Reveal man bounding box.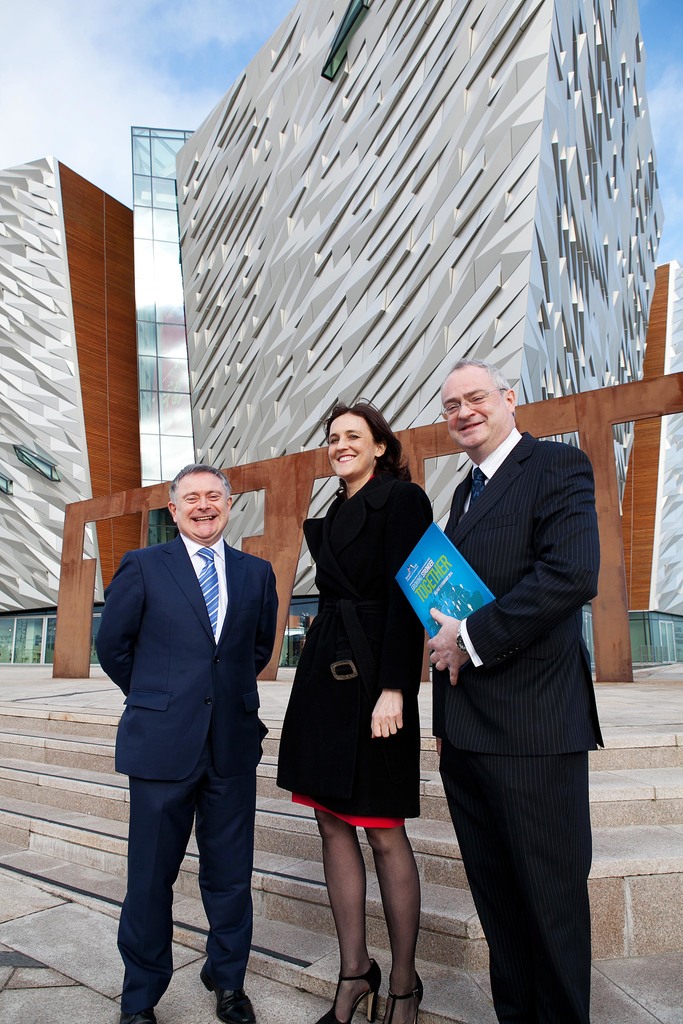
Revealed: (95,461,280,1023).
